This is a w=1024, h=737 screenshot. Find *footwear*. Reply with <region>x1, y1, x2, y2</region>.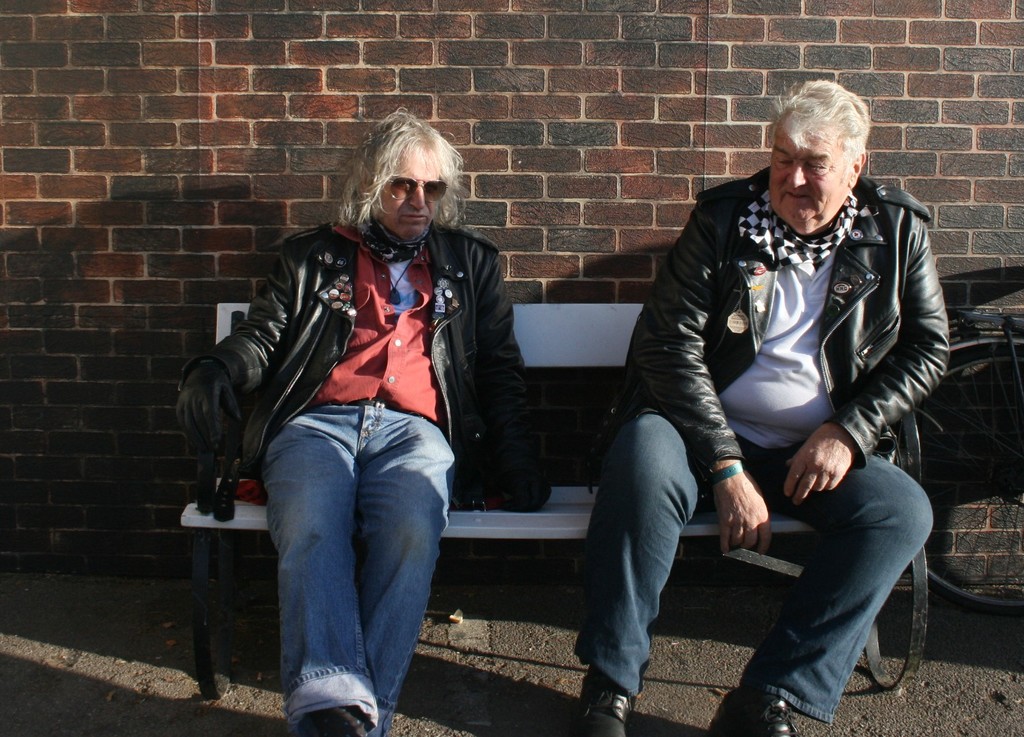
<region>299, 704, 365, 736</region>.
